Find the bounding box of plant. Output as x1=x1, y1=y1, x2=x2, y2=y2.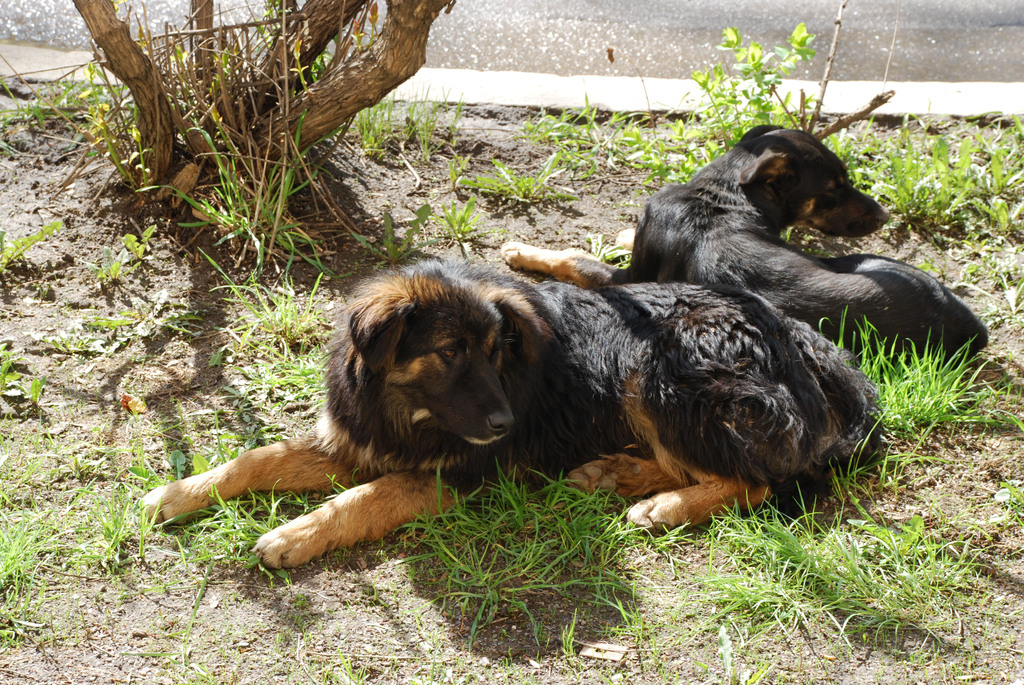
x1=349, y1=100, x2=394, y2=157.
